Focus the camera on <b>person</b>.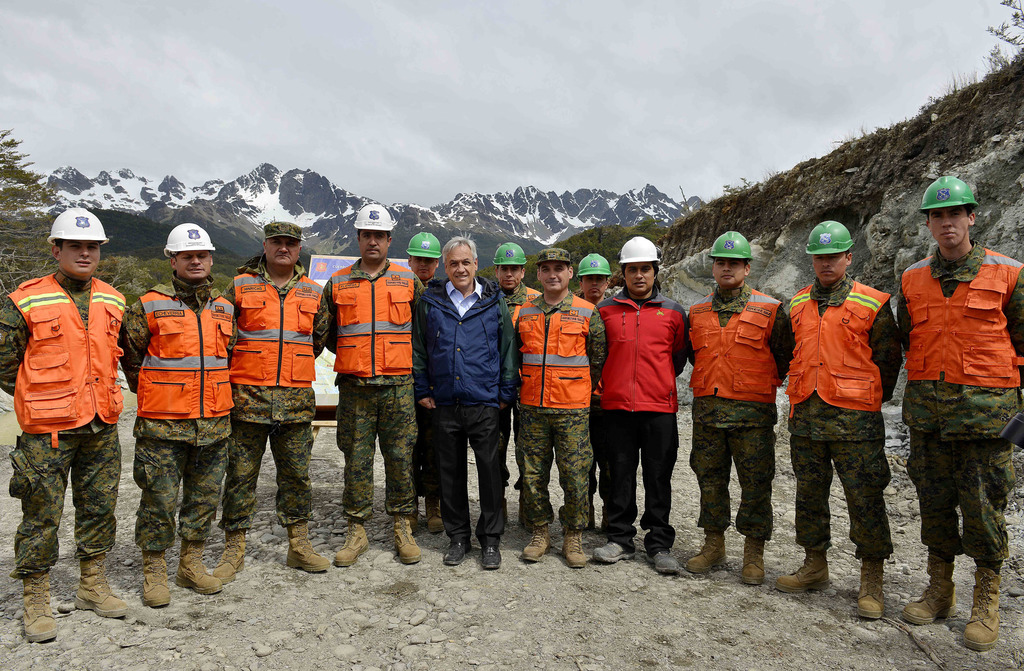
Focus region: <region>0, 205, 137, 641</region>.
